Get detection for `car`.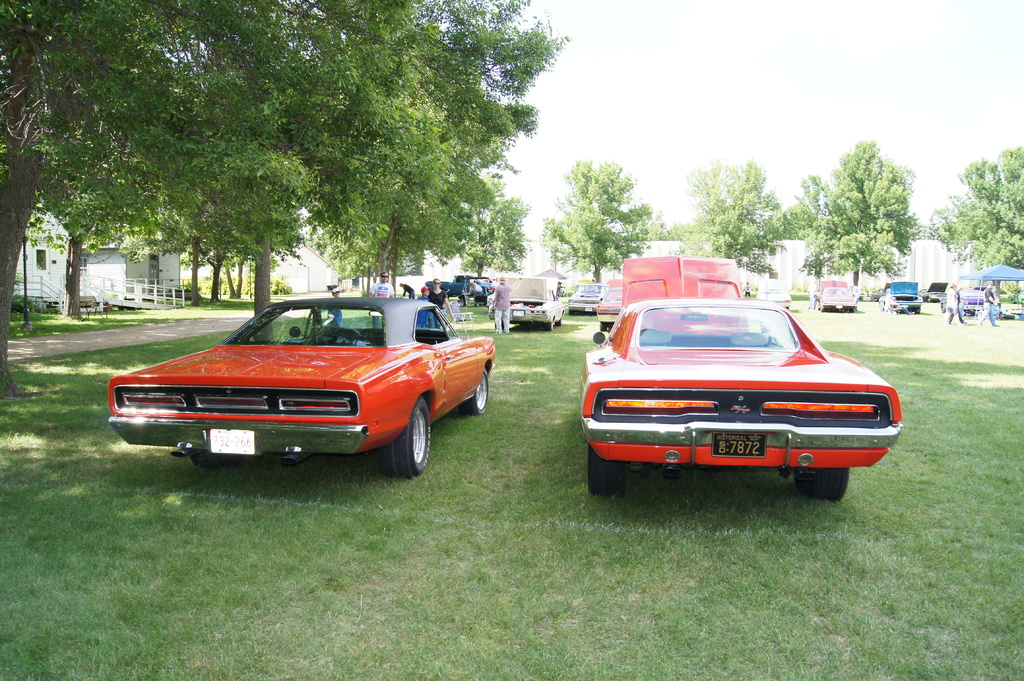
Detection: BBox(585, 256, 902, 500).
